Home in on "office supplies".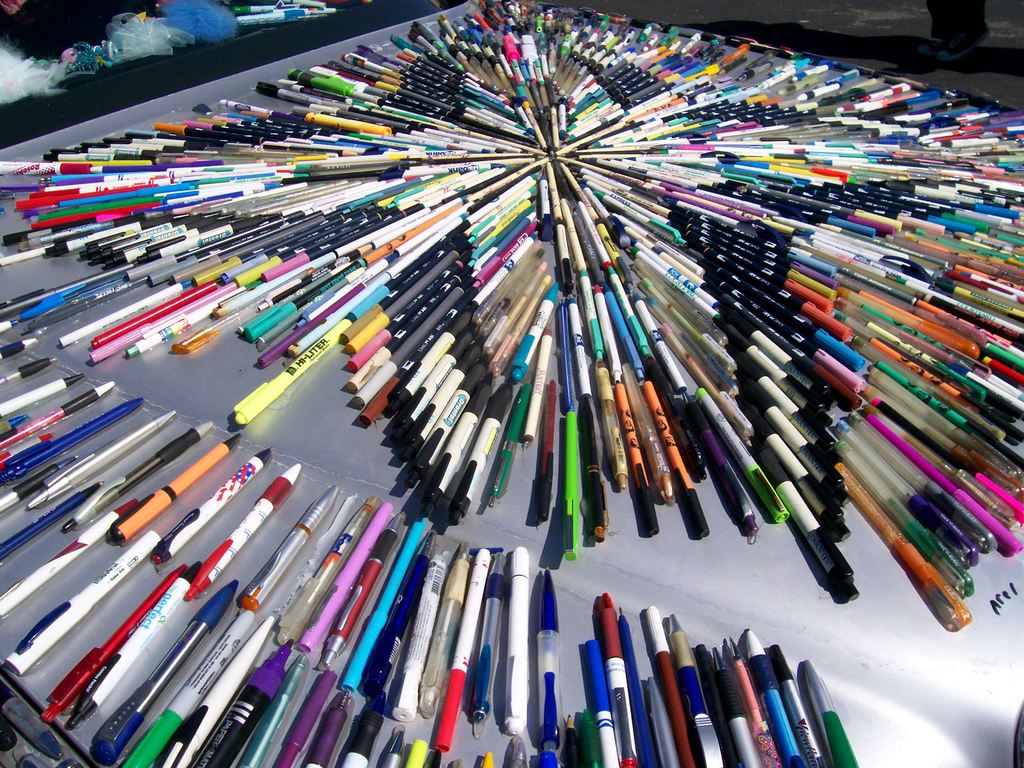
Homed in at crop(447, 371, 511, 516).
